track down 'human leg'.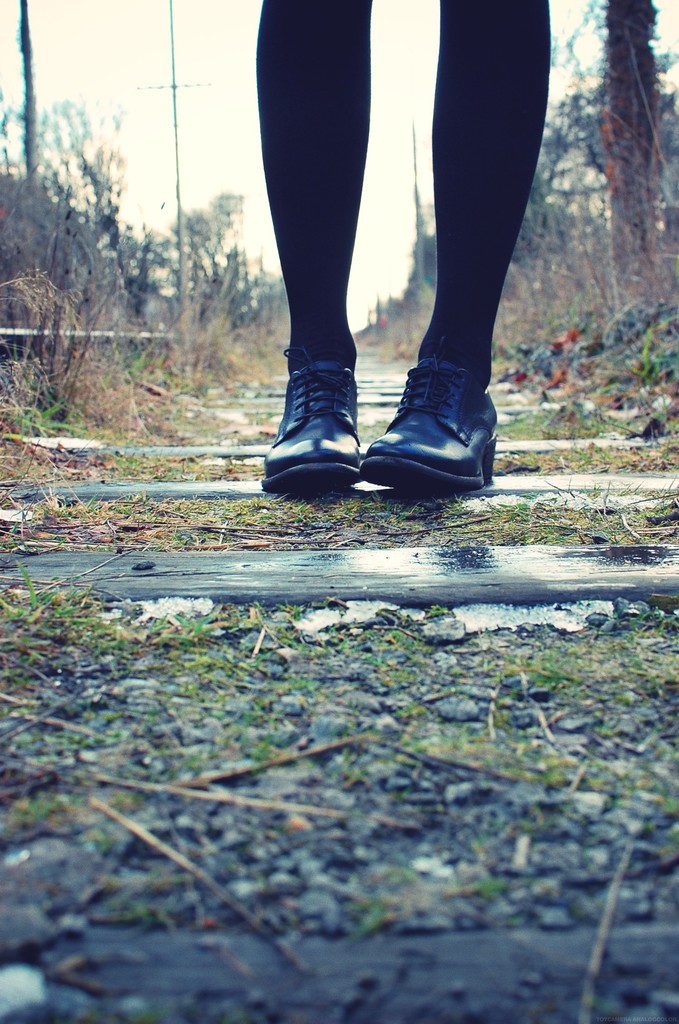
Tracked to <bbox>250, 1, 379, 479</bbox>.
